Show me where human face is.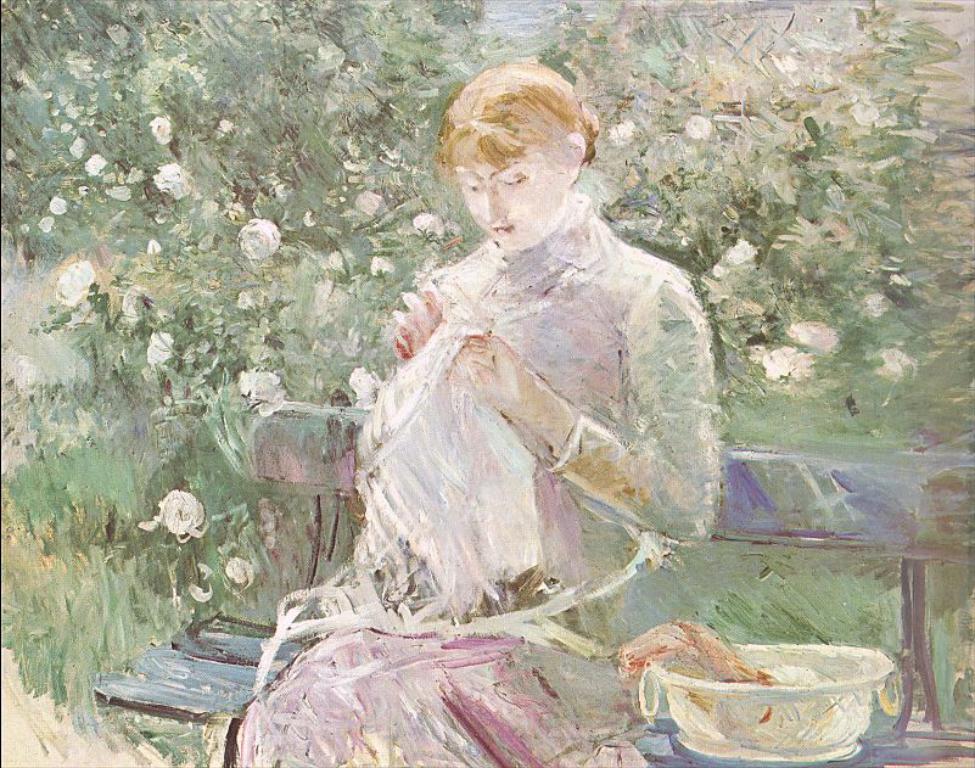
human face is at 453:150:566:252.
